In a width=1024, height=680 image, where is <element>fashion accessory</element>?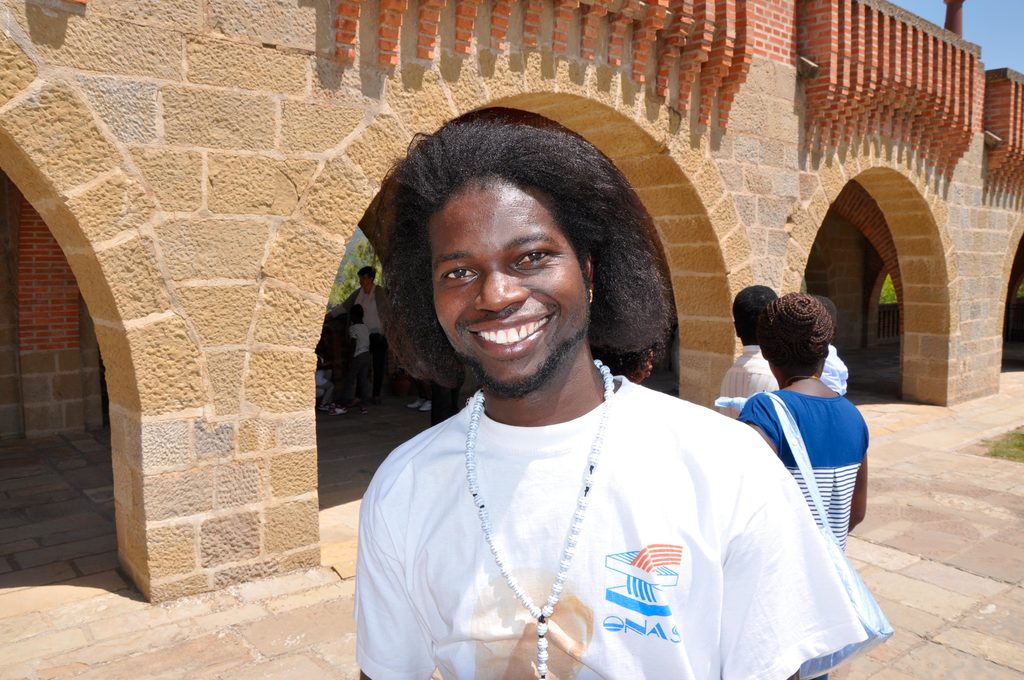
locate(714, 387, 896, 679).
